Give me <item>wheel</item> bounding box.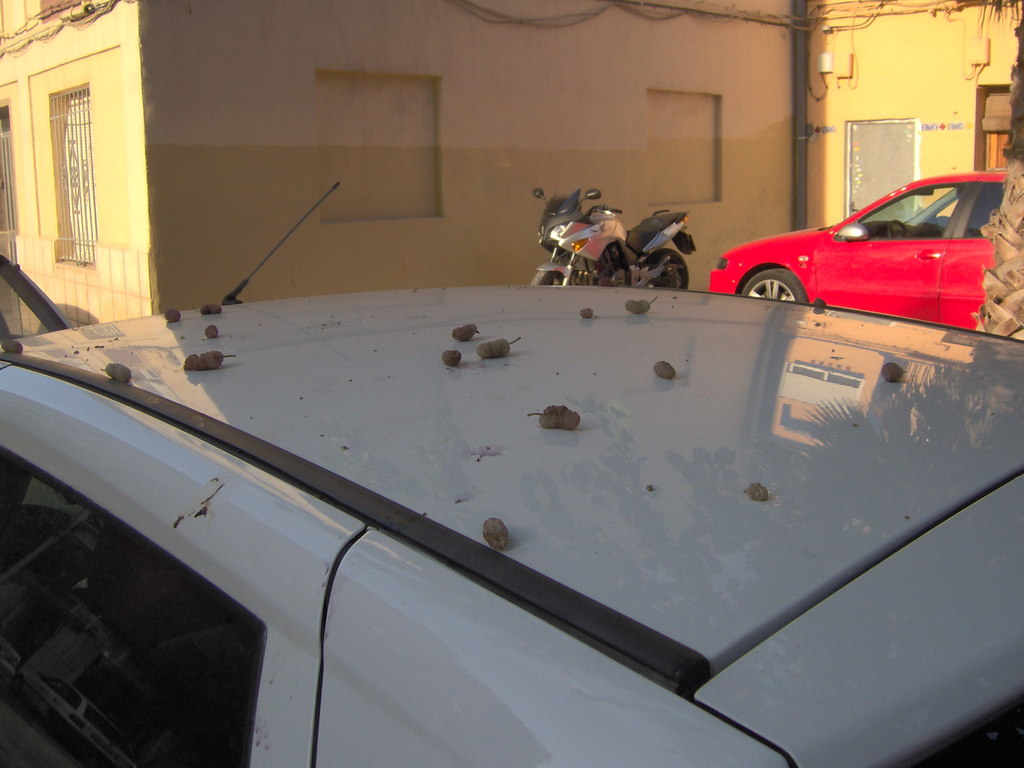
<box>531,273,568,283</box>.
